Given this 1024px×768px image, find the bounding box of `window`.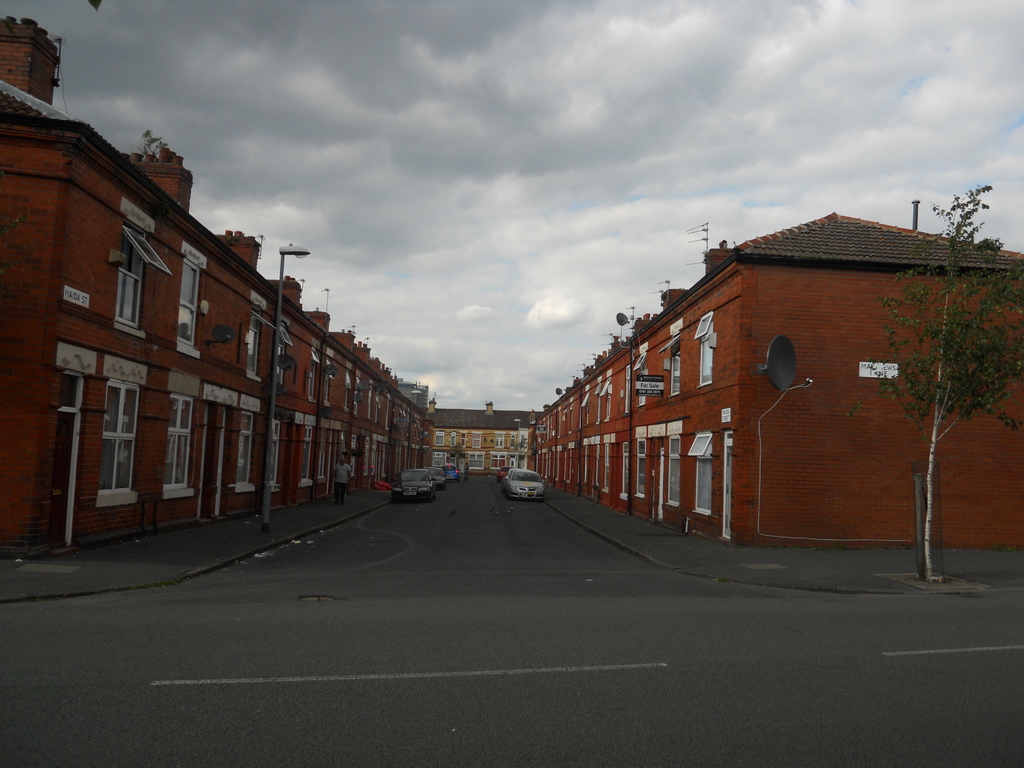
Rect(244, 284, 268, 386).
